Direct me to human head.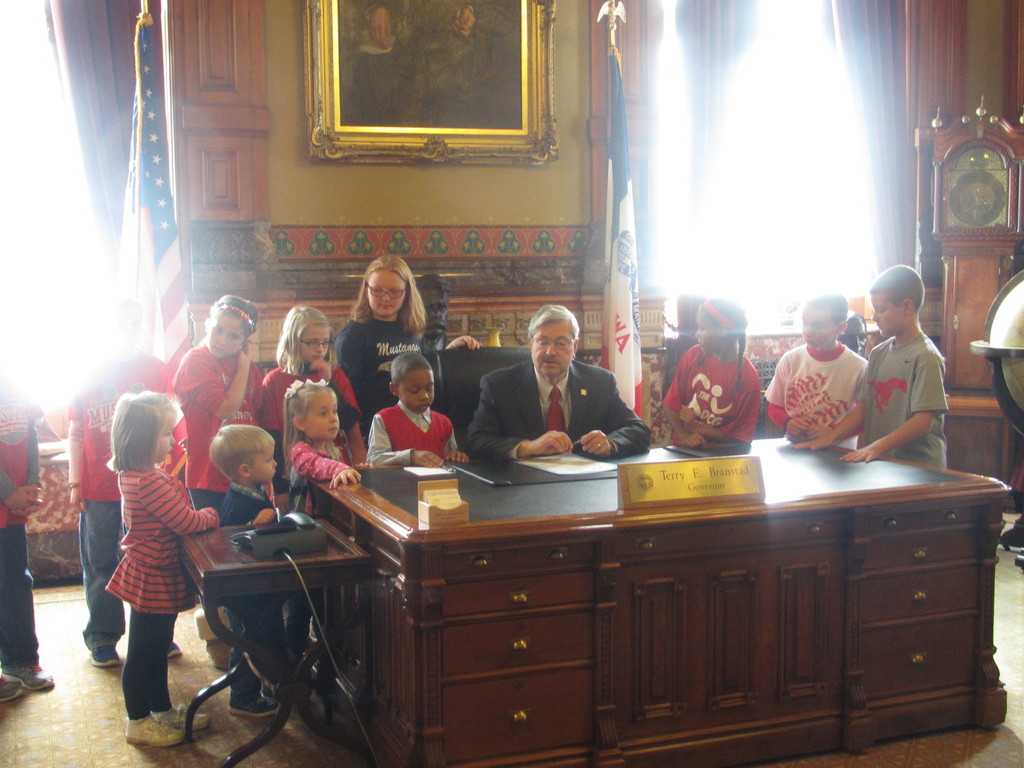
Direction: (left=291, top=380, right=337, bottom=440).
